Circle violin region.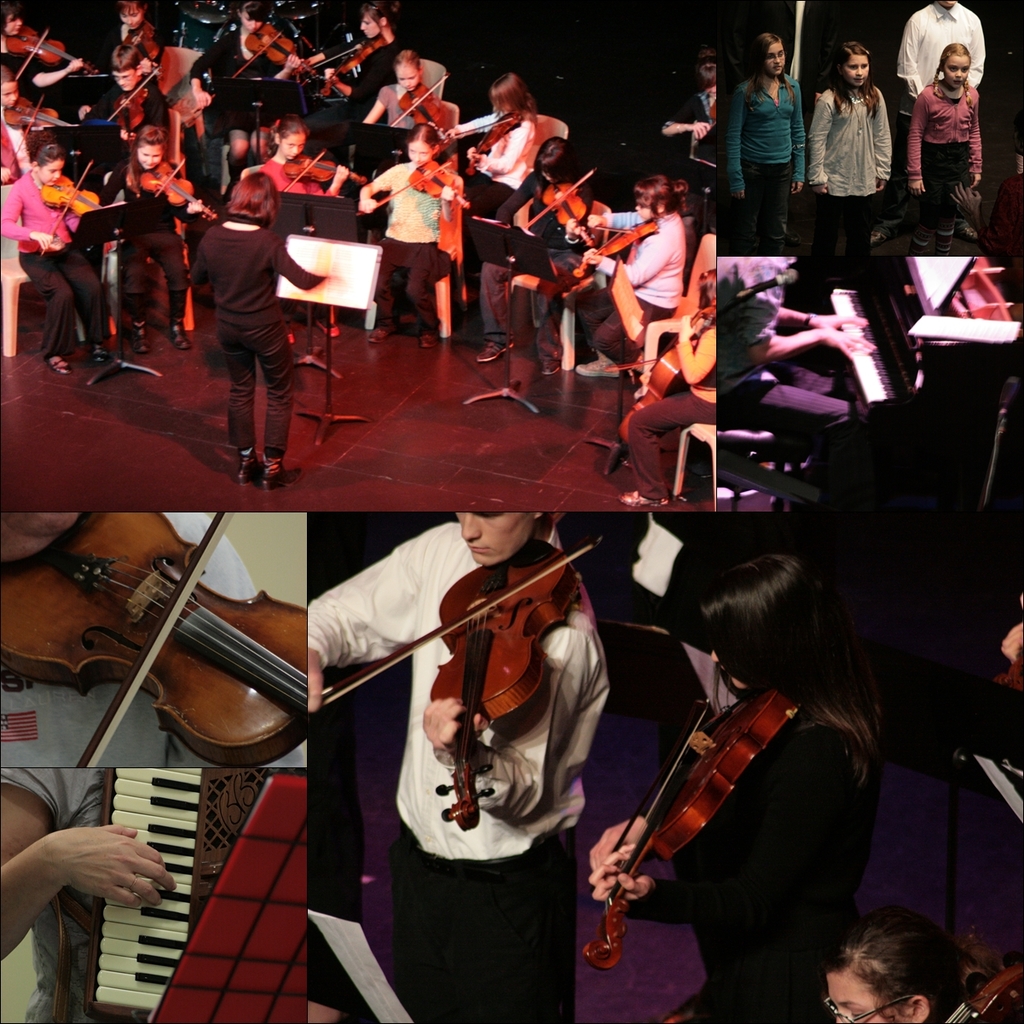
Region: x1=395 y1=497 x2=618 y2=836.
